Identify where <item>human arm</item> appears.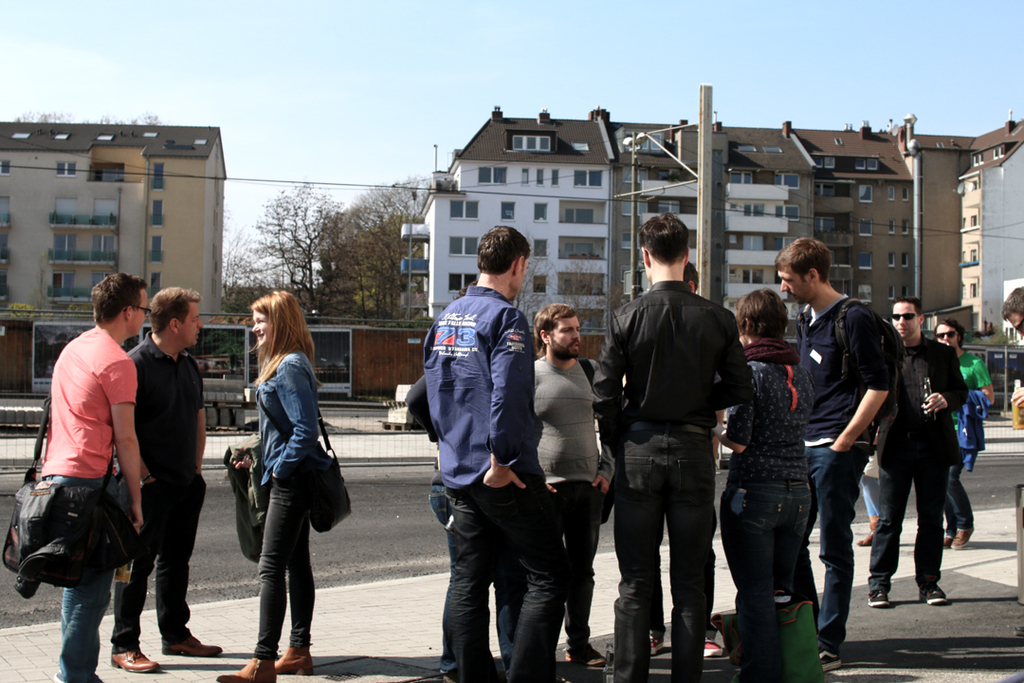
Appears at 96:352:139:531.
